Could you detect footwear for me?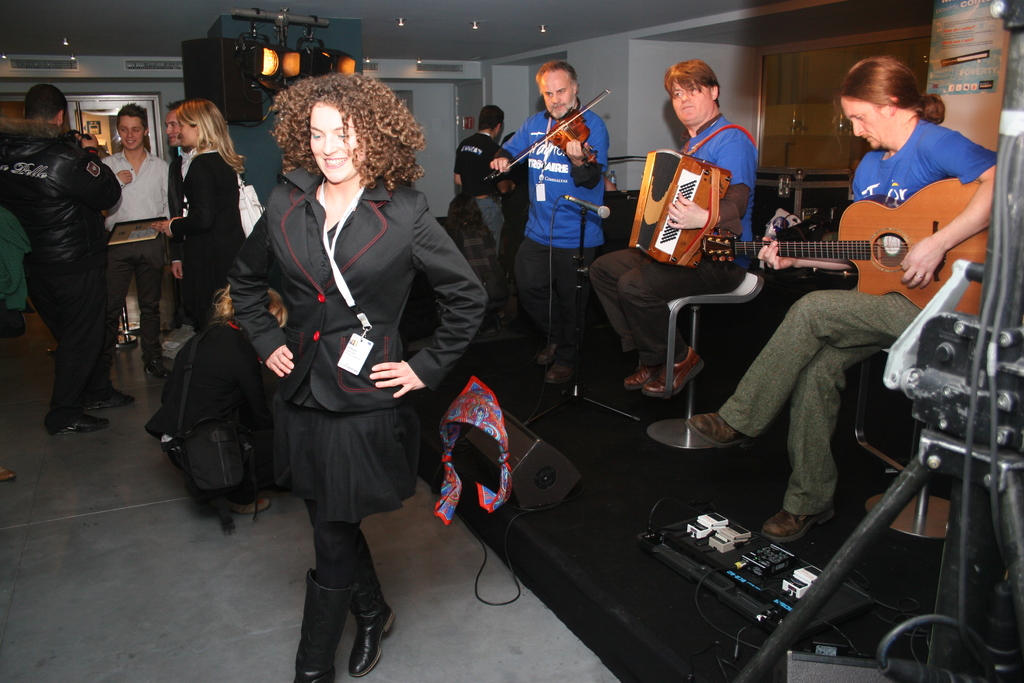
Detection result: [684,404,752,448].
